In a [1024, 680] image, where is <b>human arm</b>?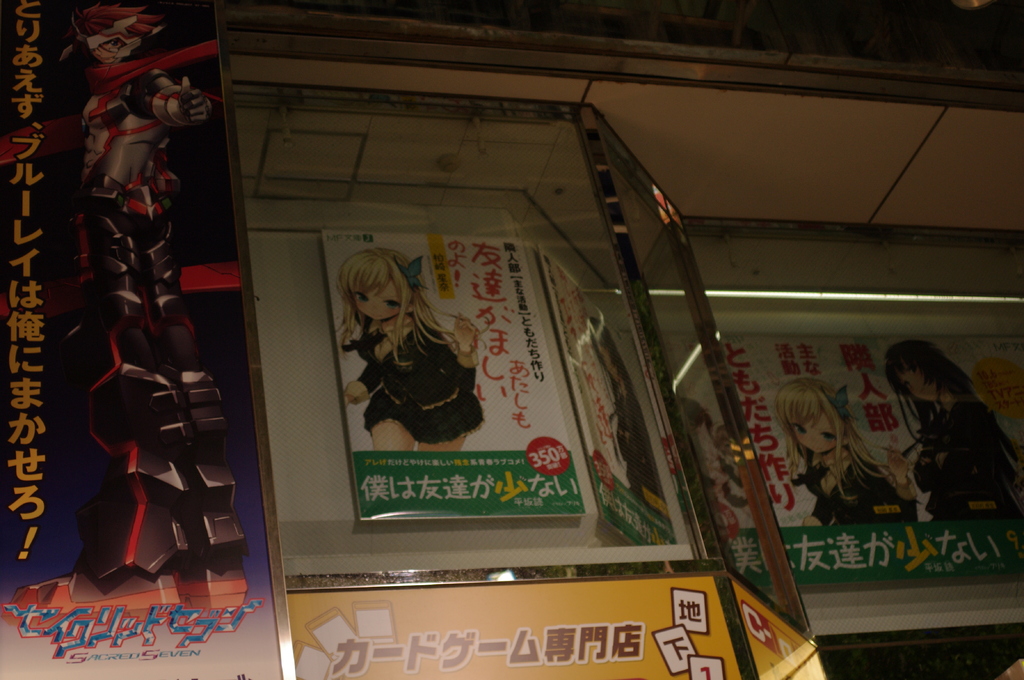
453/315/474/351.
